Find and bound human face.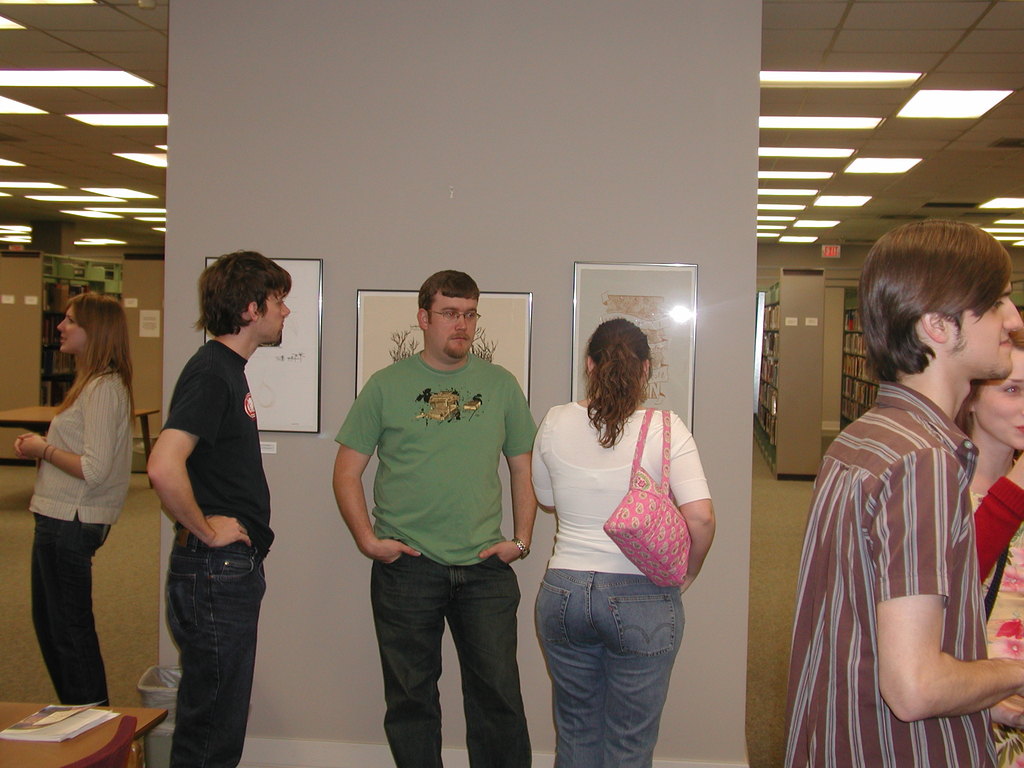
Bound: l=434, t=301, r=473, b=362.
